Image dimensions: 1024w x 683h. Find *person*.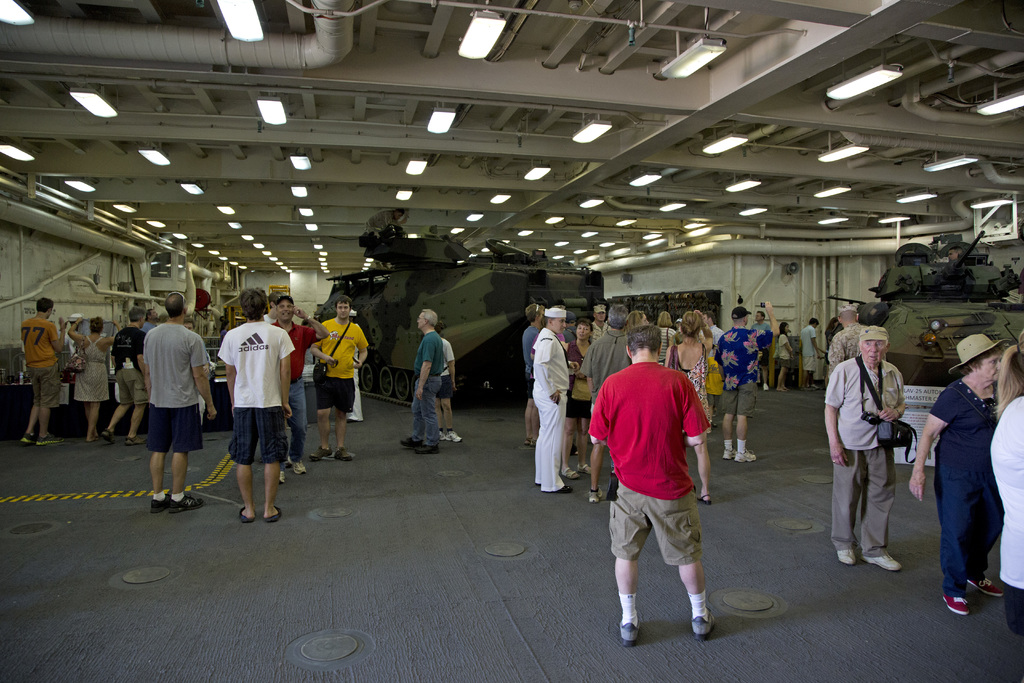
16, 293, 72, 443.
